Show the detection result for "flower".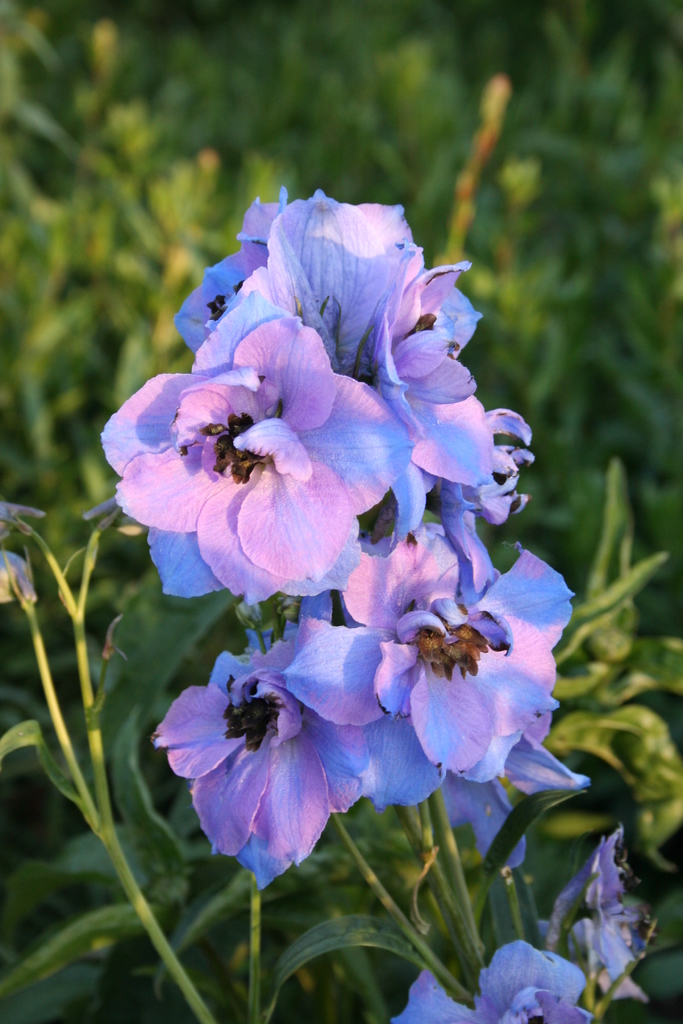
select_region(156, 637, 391, 882).
